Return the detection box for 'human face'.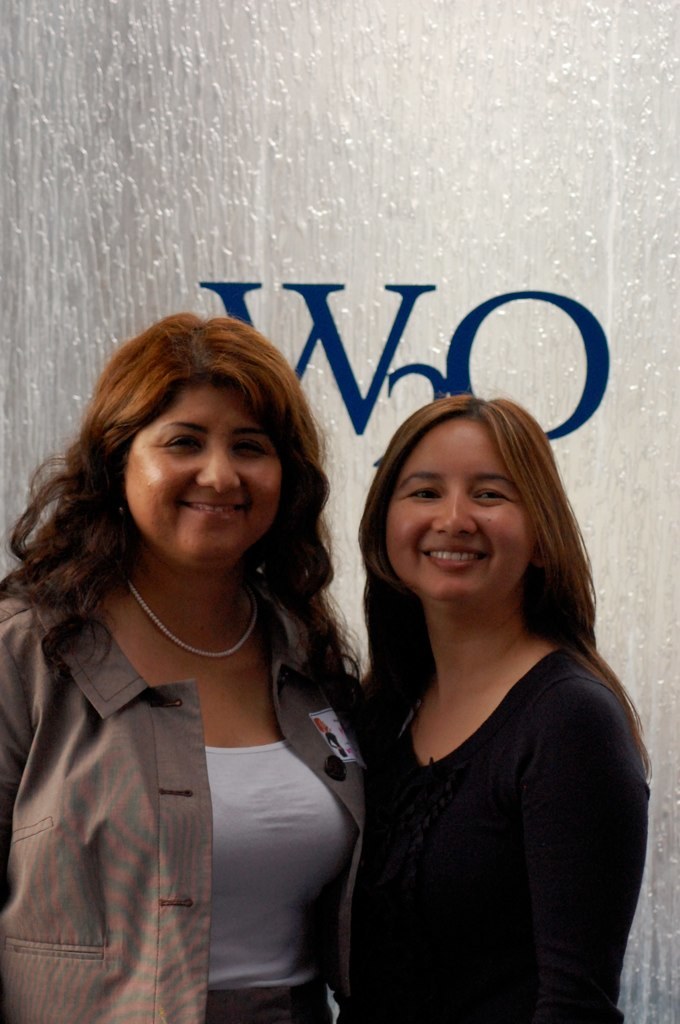
(125,381,283,576).
